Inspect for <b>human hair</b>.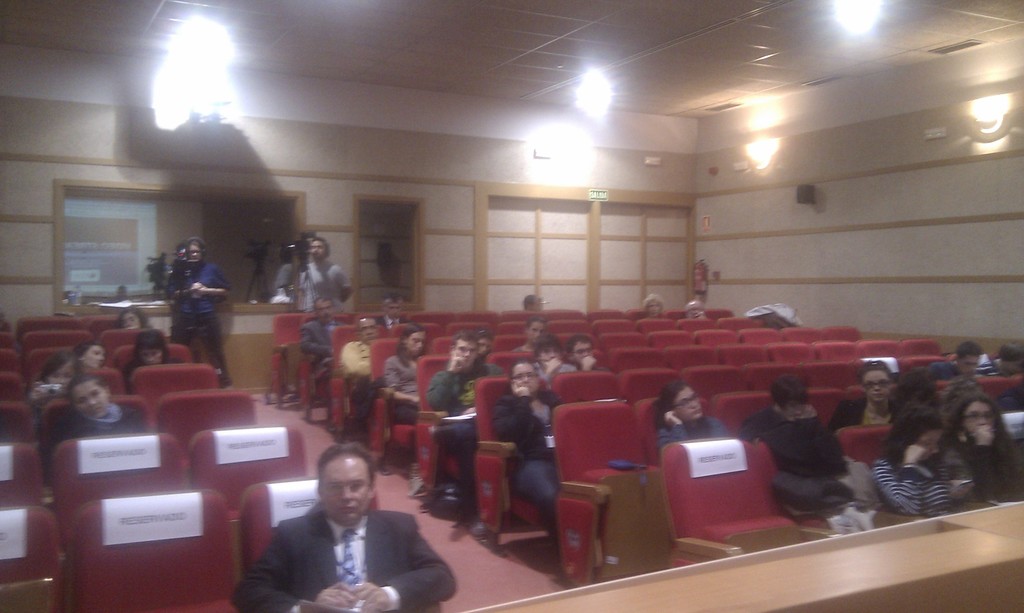
Inspection: [left=856, top=360, right=893, bottom=388].
